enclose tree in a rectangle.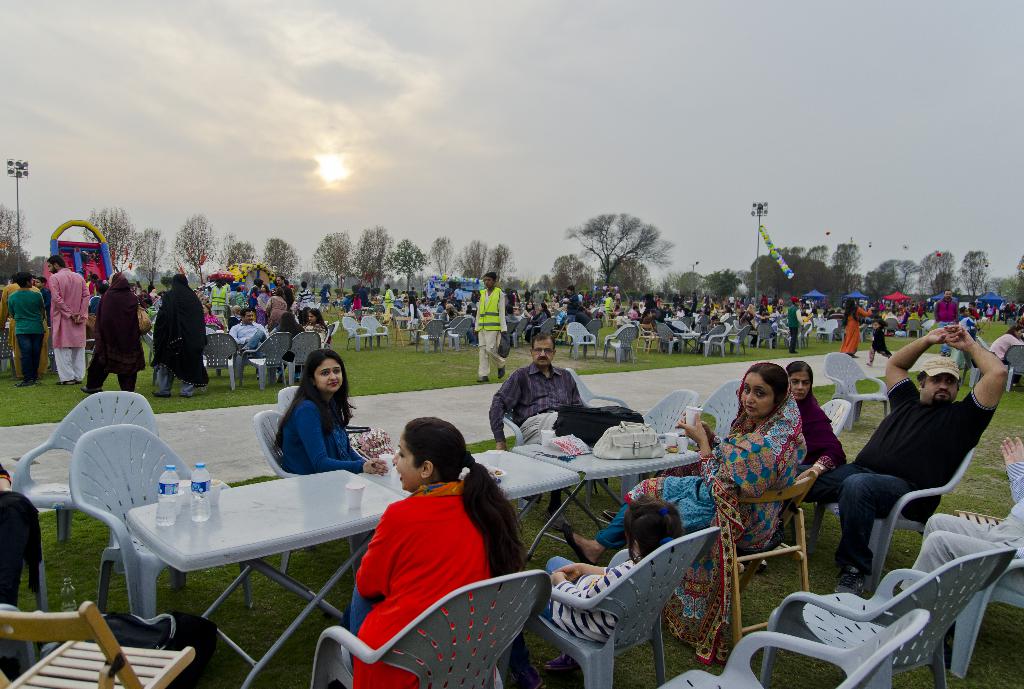
{"x1": 696, "y1": 268, "x2": 742, "y2": 315}.
